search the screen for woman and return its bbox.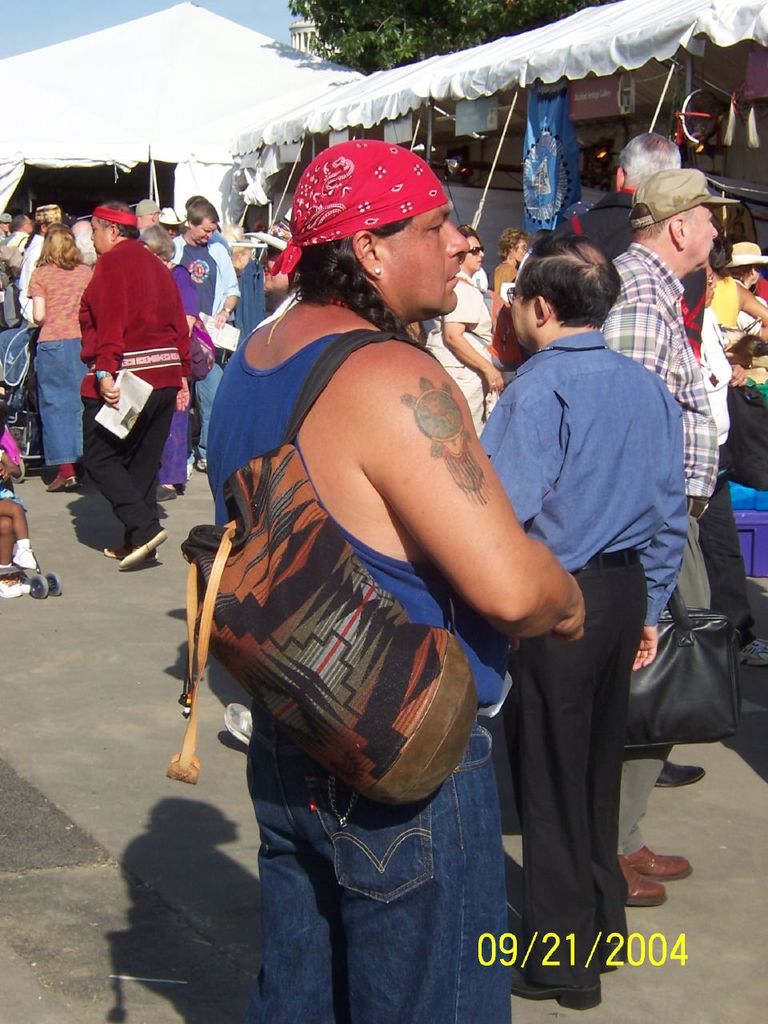
Found: bbox(422, 222, 510, 435).
